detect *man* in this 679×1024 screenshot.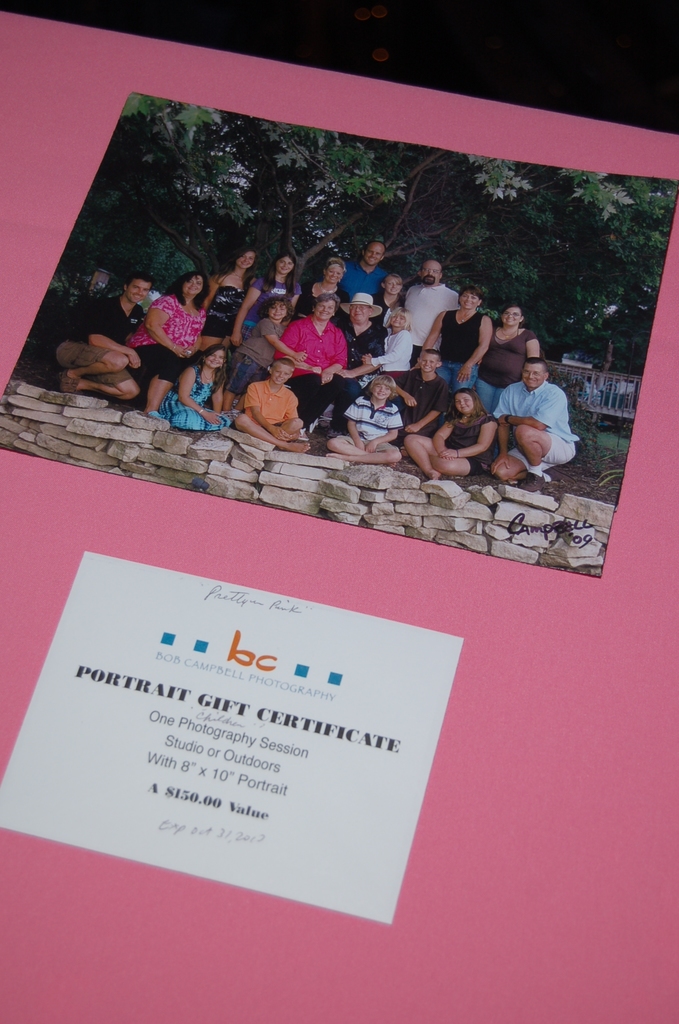
Detection: 493, 359, 577, 496.
